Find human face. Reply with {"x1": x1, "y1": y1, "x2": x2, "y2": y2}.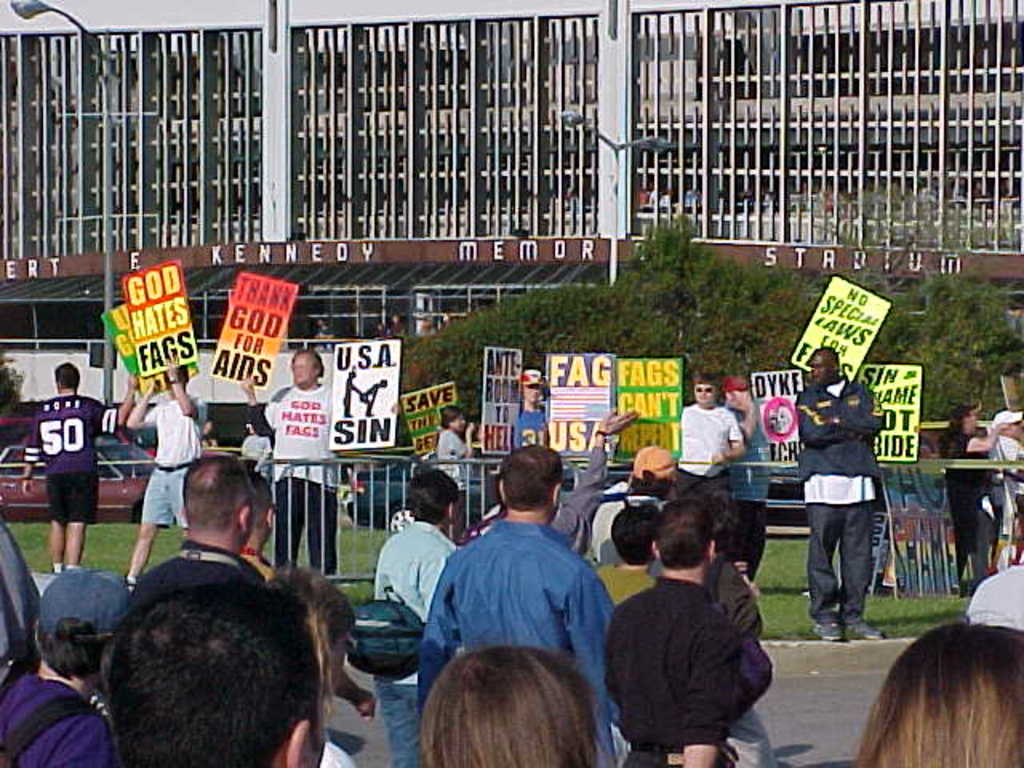
{"x1": 293, "y1": 349, "x2": 310, "y2": 390}.
